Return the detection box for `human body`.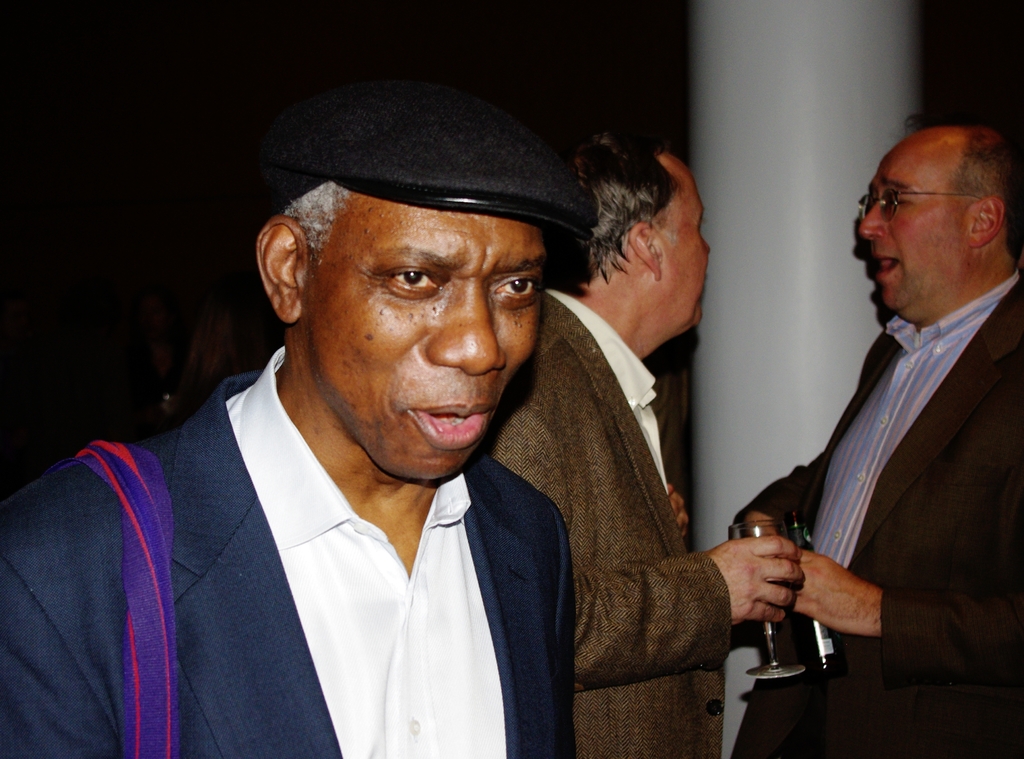
left=722, top=116, right=1022, bottom=758.
